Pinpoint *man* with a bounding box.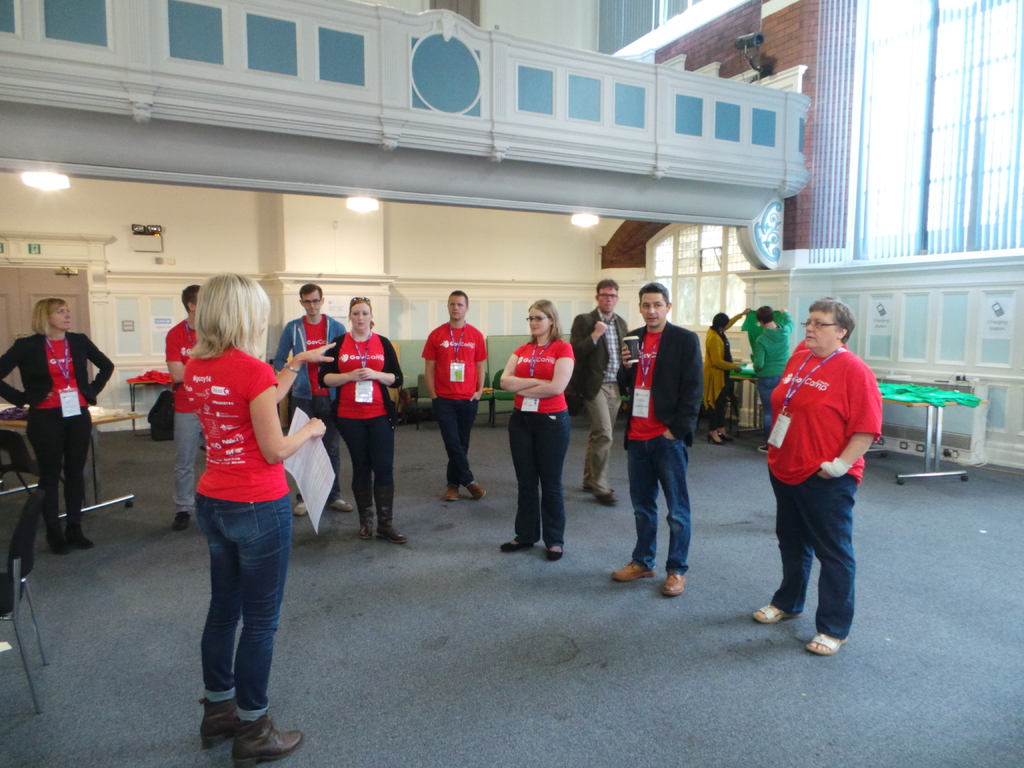
[left=165, top=283, right=205, bottom=532].
